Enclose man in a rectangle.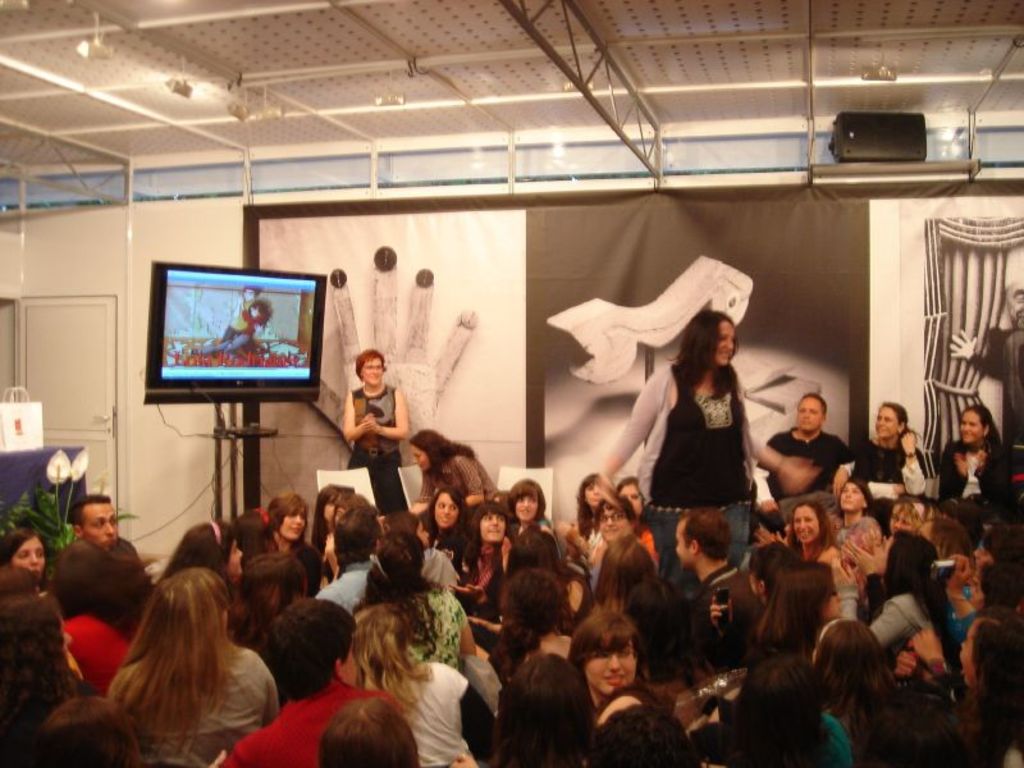
<box>45,488,161,603</box>.
